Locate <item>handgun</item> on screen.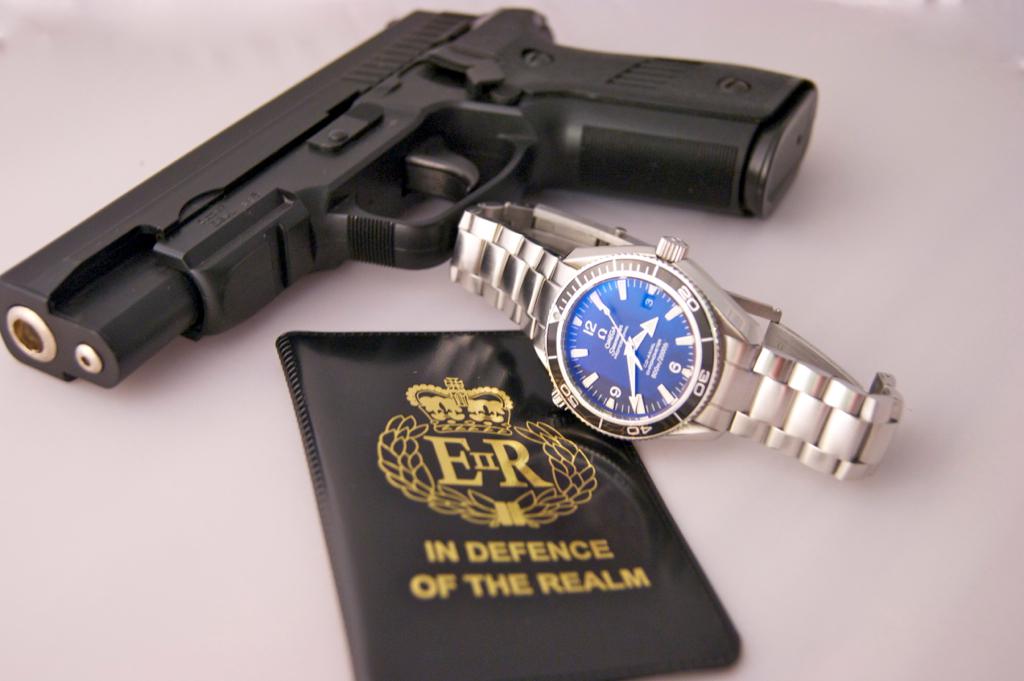
On screen at bbox(0, 5, 820, 390).
